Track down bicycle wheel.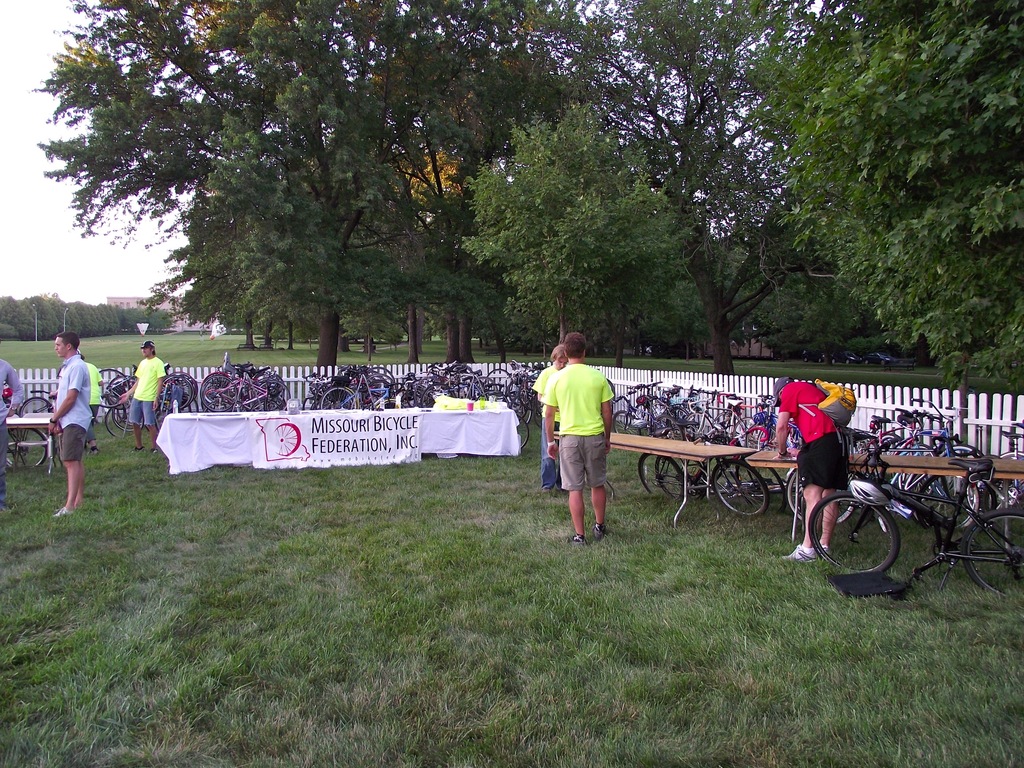
Tracked to pyautogui.locateOnScreen(805, 492, 904, 577).
